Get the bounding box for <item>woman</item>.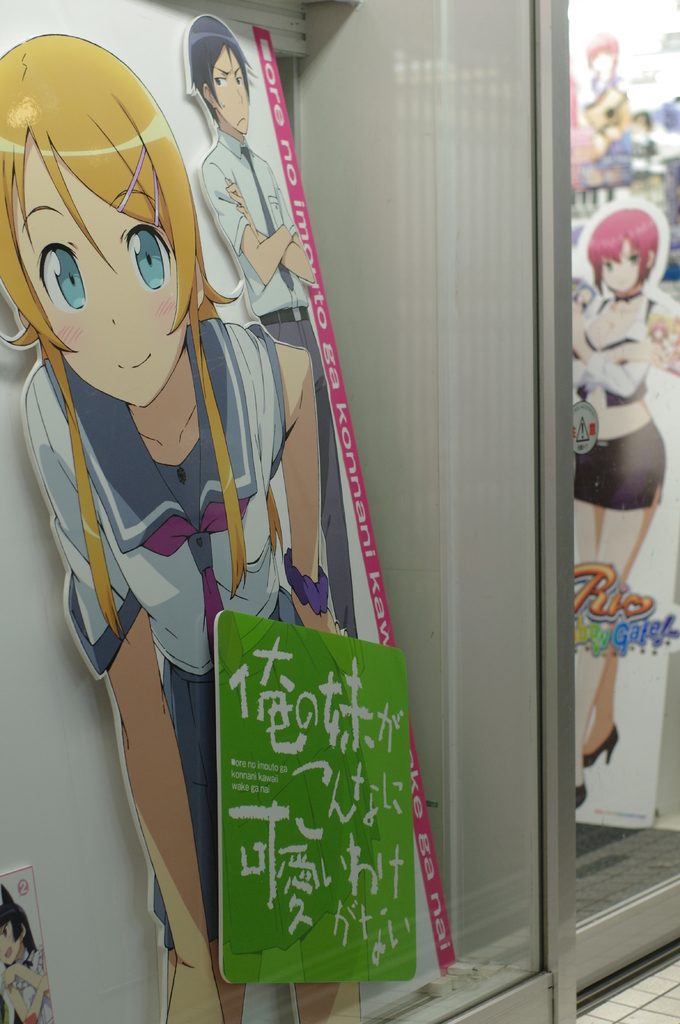
<bbox>0, 36, 367, 1023</bbox>.
